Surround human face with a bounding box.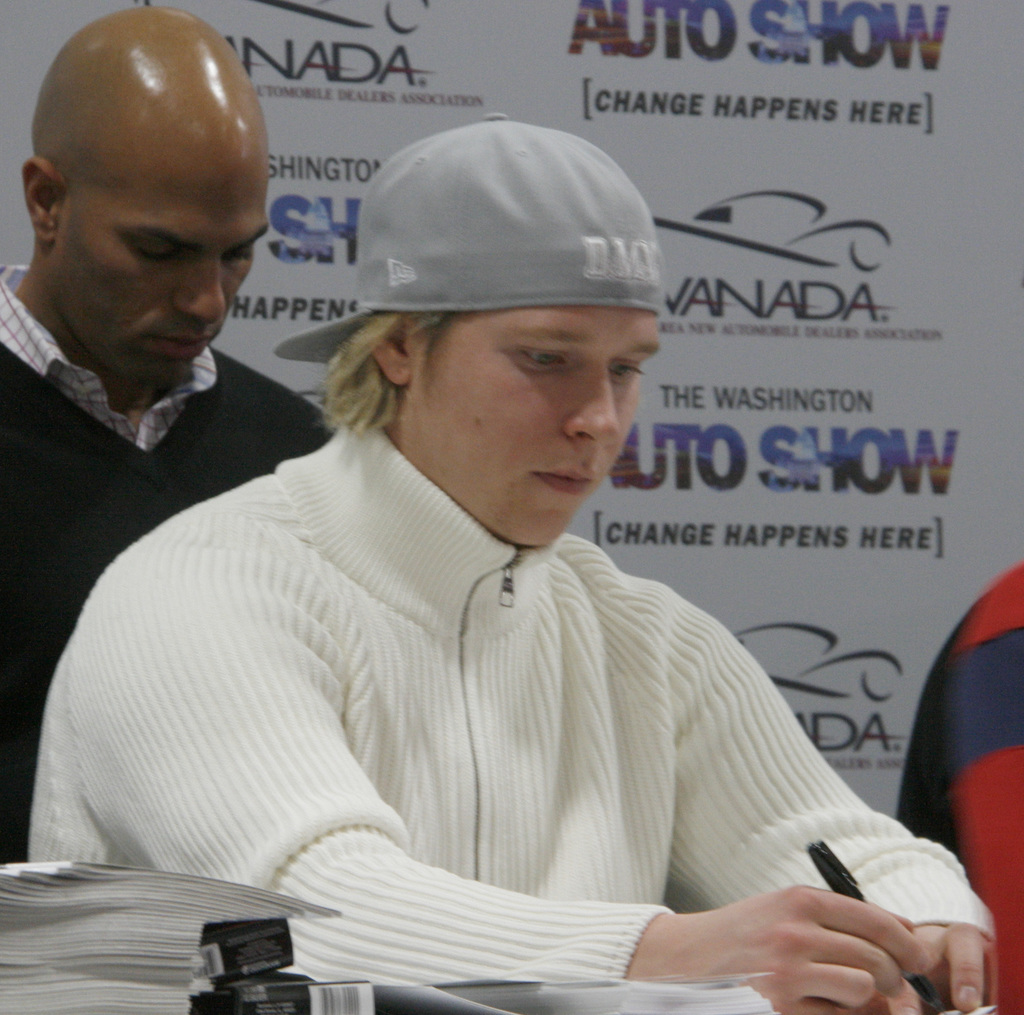
[x1=417, y1=309, x2=661, y2=547].
